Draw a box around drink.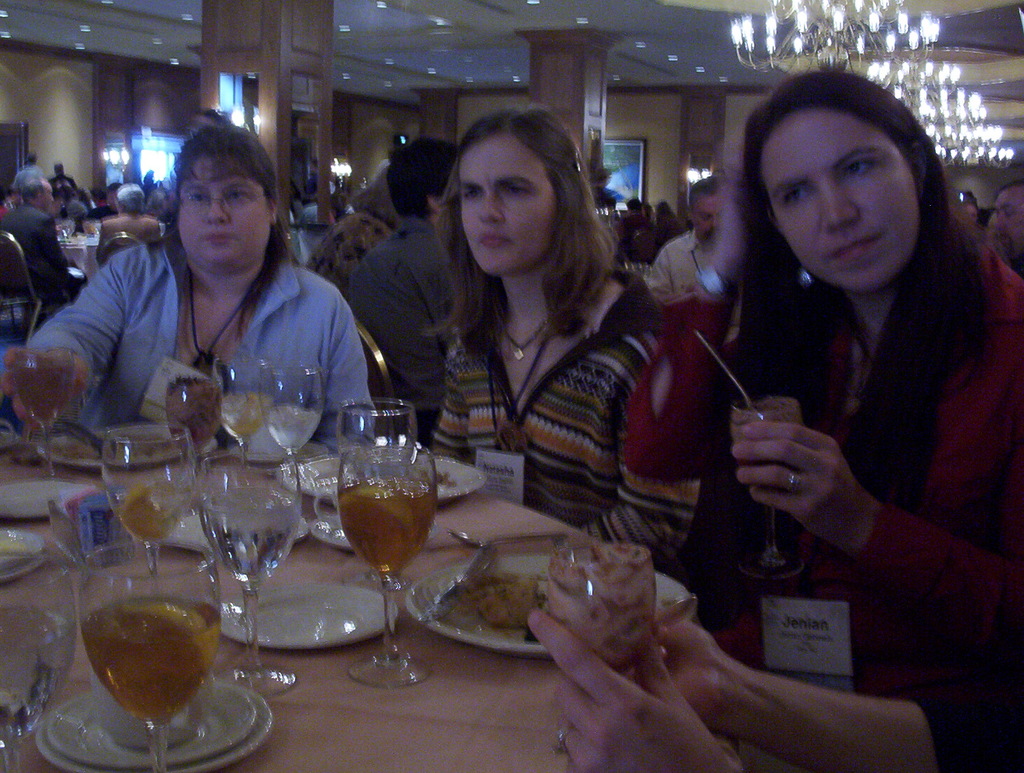
[x1=224, y1=388, x2=272, y2=445].
